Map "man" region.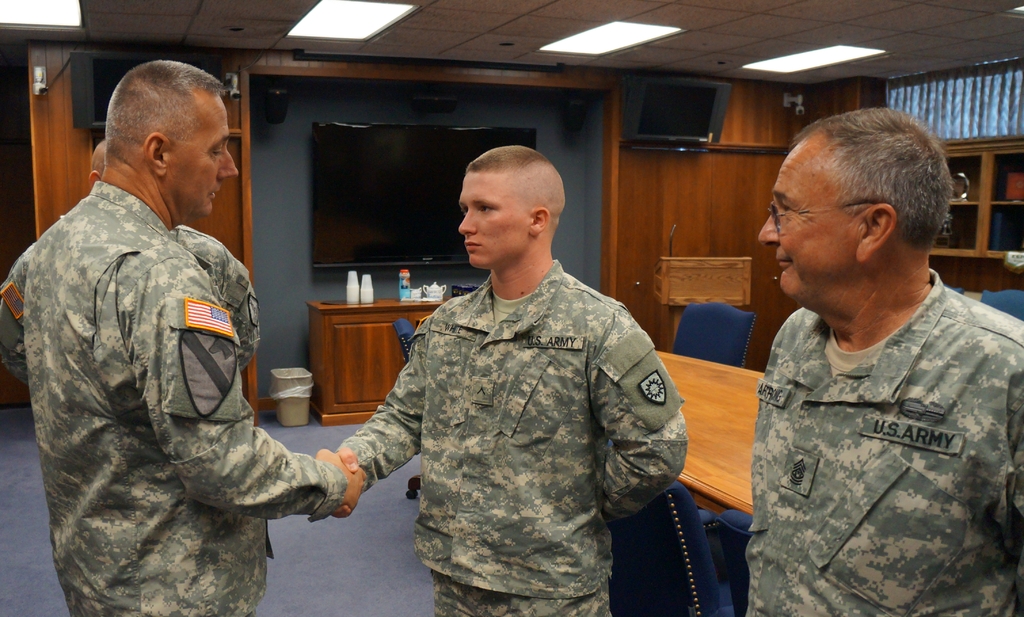
Mapped to locate(332, 147, 690, 616).
